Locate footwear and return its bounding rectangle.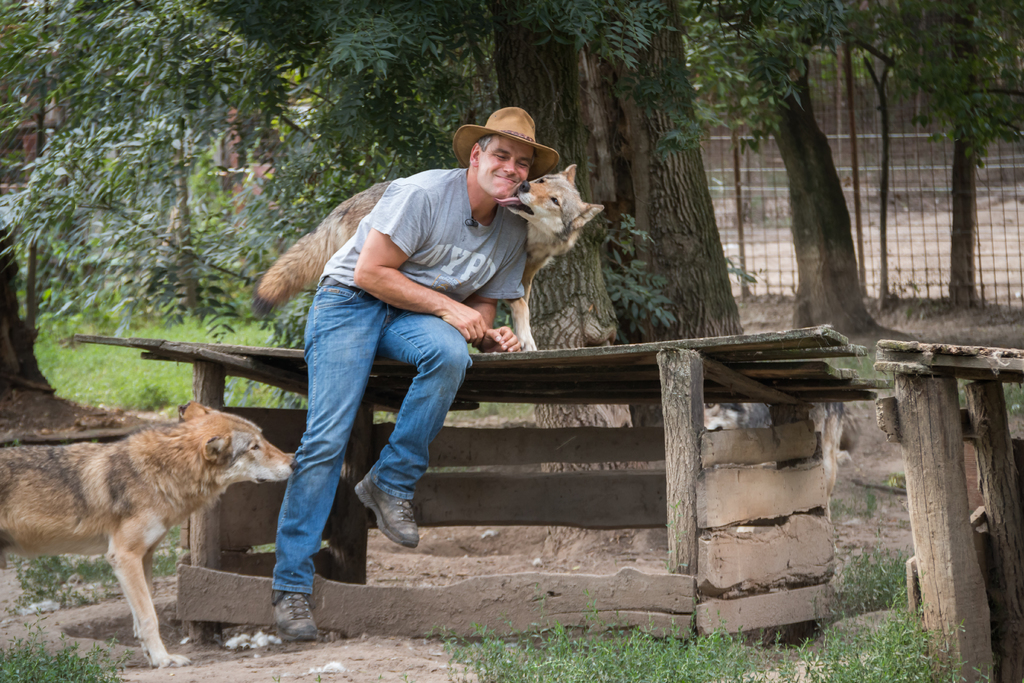
272/594/317/636.
